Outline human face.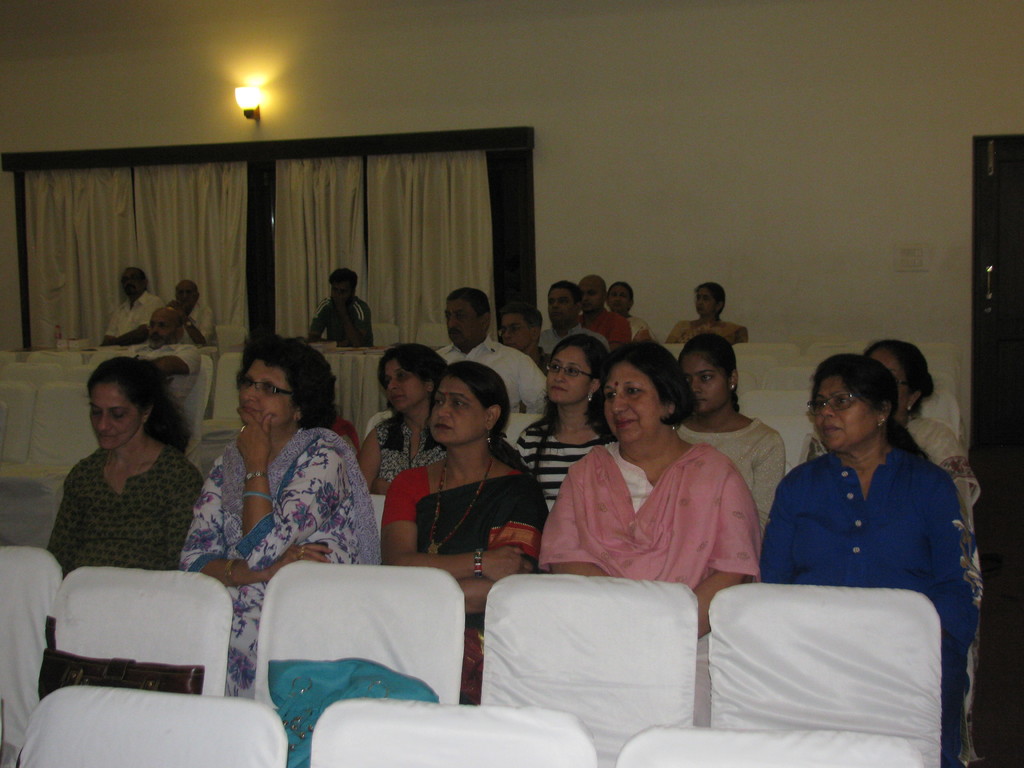
Outline: bbox=(152, 308, 178, 344).
